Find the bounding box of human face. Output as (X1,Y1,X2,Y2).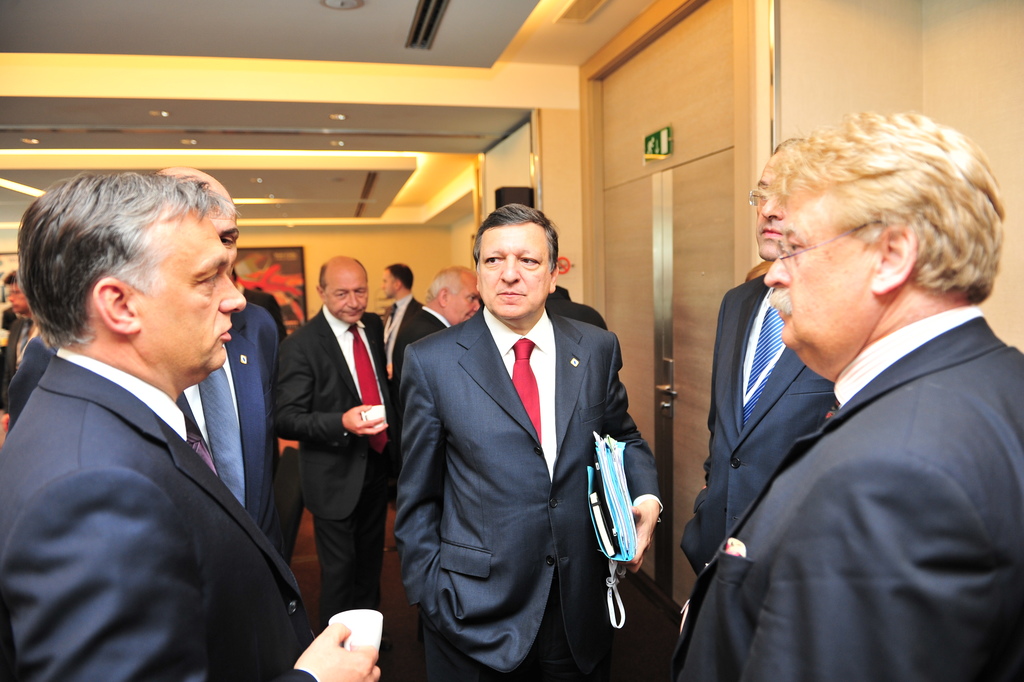
(752,150,780,258).
